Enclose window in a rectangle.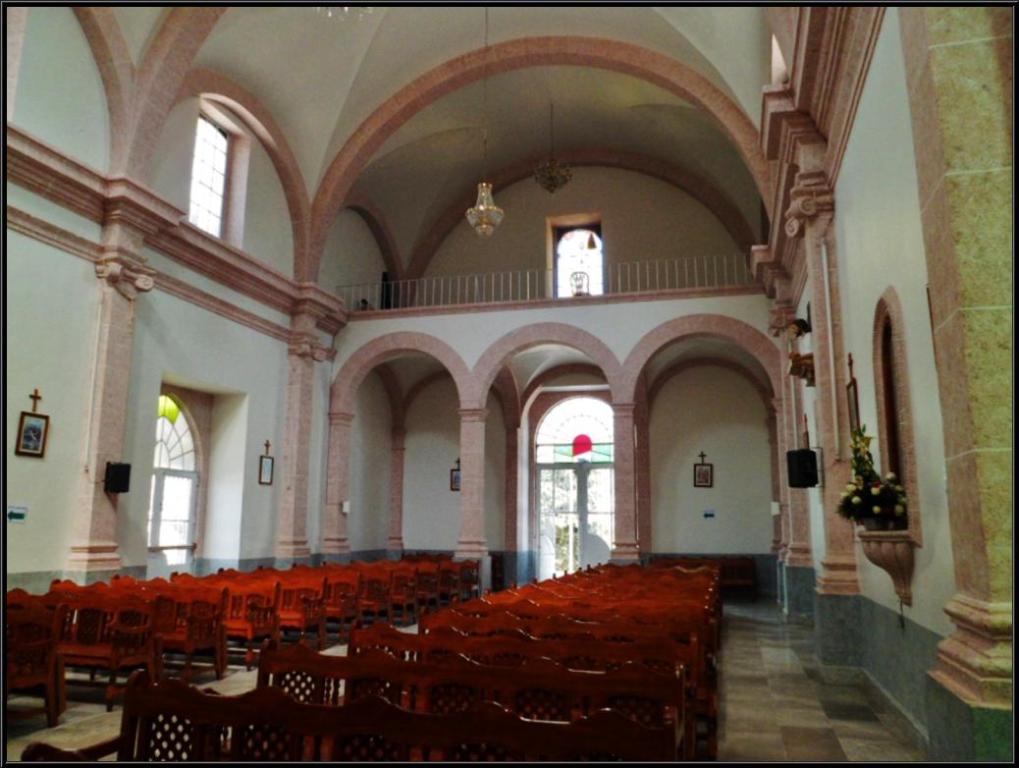
box(518, 360, 622, 576).
